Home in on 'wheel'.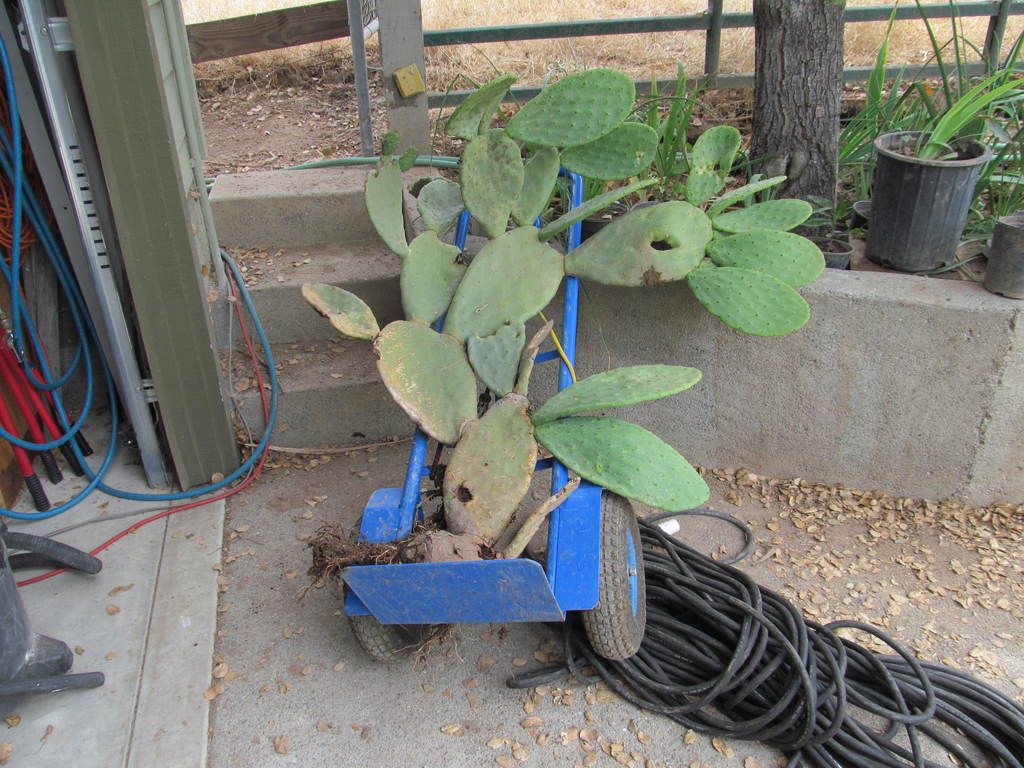
Homed in at region(341, 516, 420, 662).
